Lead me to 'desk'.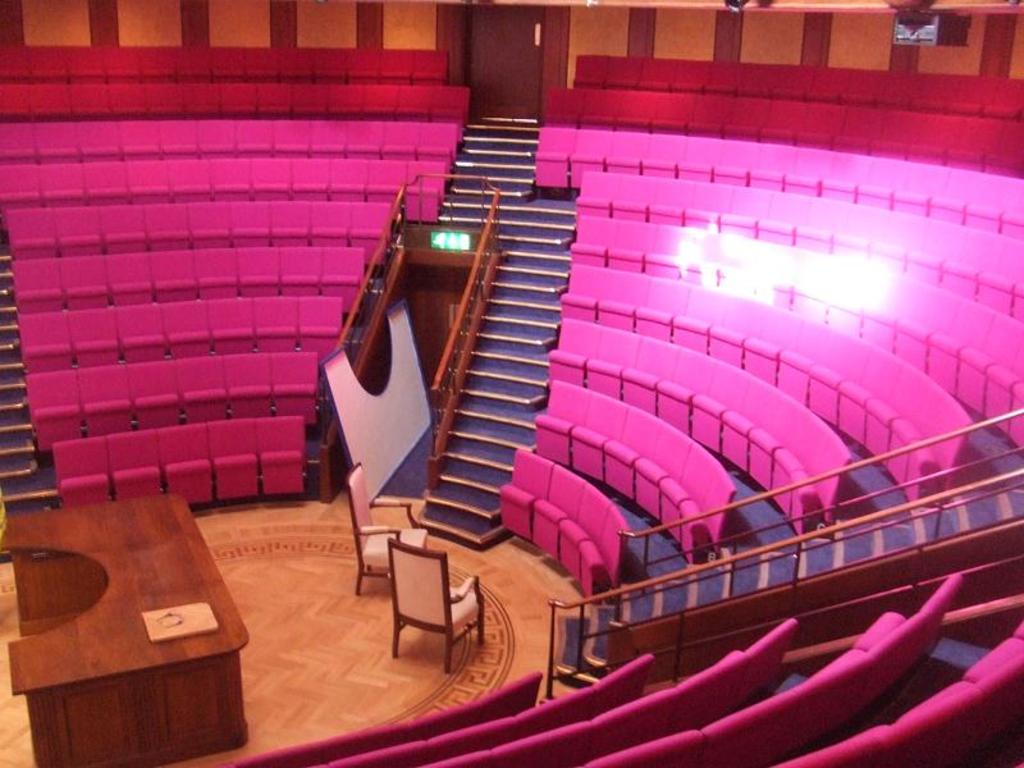
Lead to <region>0, 493, 247, 767</region>.
